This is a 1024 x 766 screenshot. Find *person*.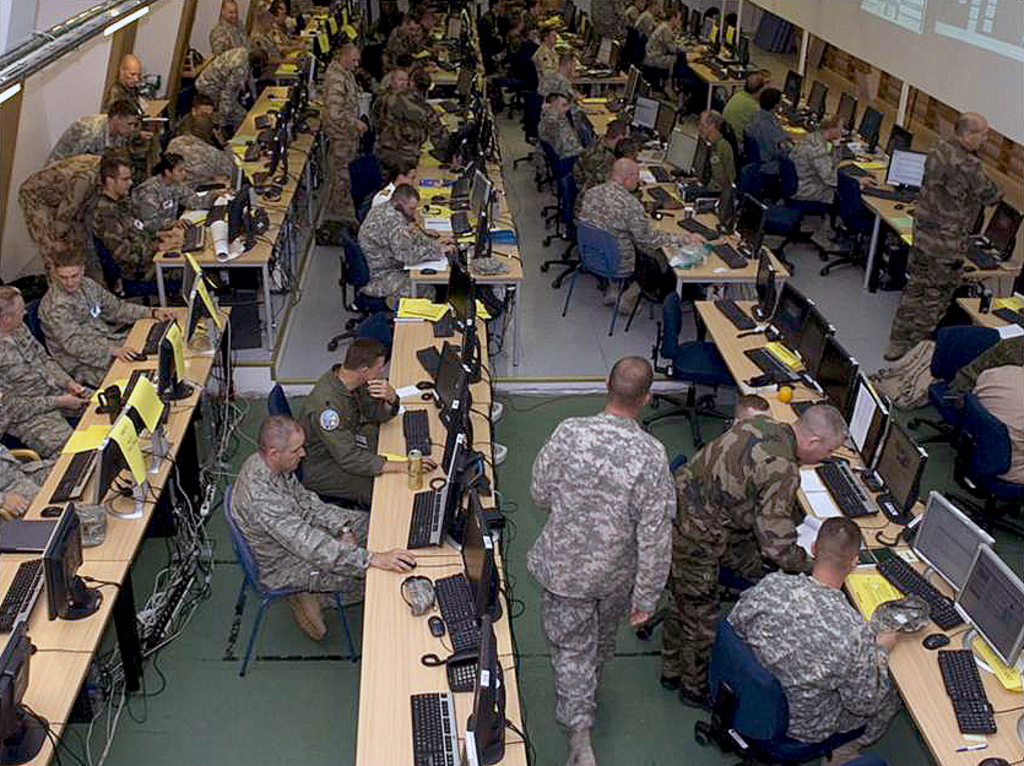
Bounding box: <bbox>168, 132, 238, 176</bbox>.
